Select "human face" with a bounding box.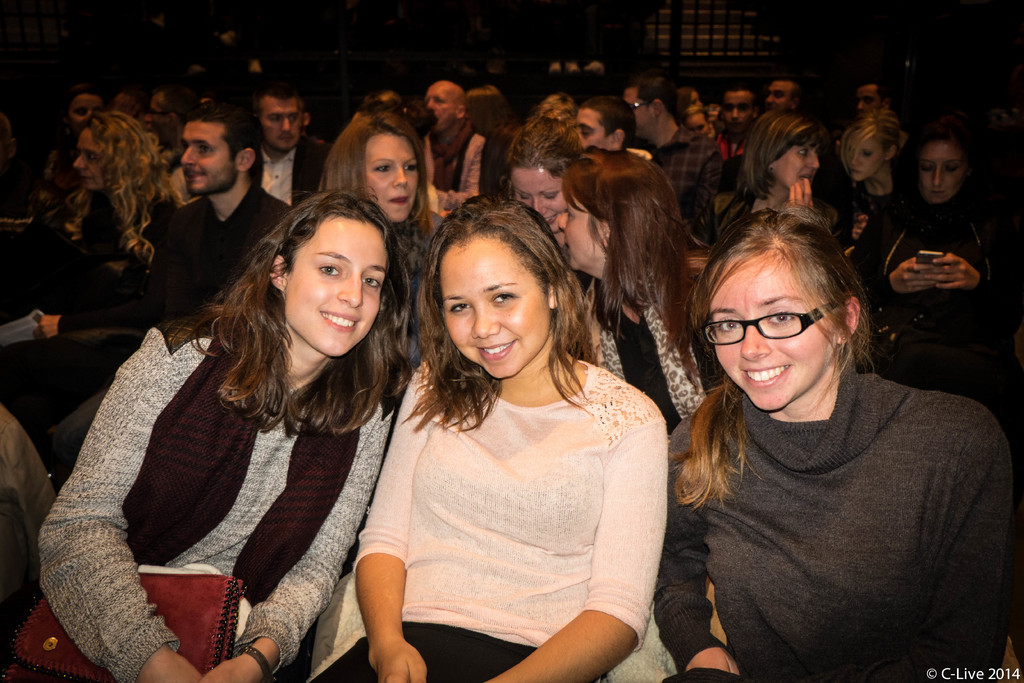
box=[257, 99, 301, 158].
